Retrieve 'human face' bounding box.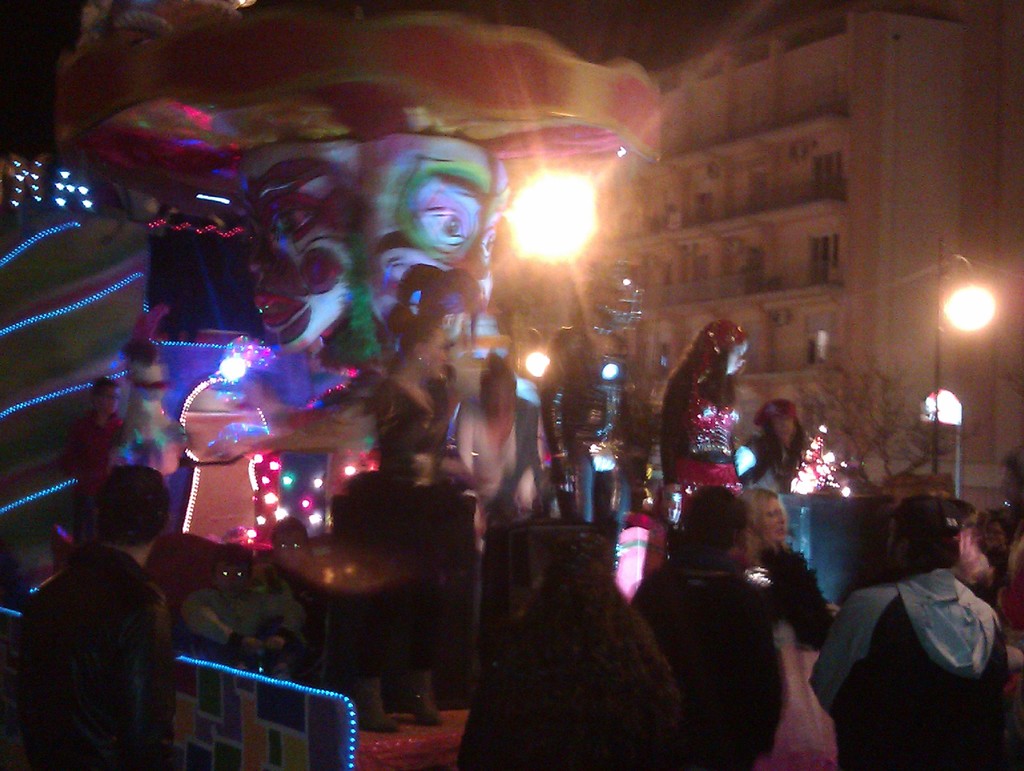
Bounding box: {"x1": 428, "y1": 330, "x2": 450, "y2": 378}.
